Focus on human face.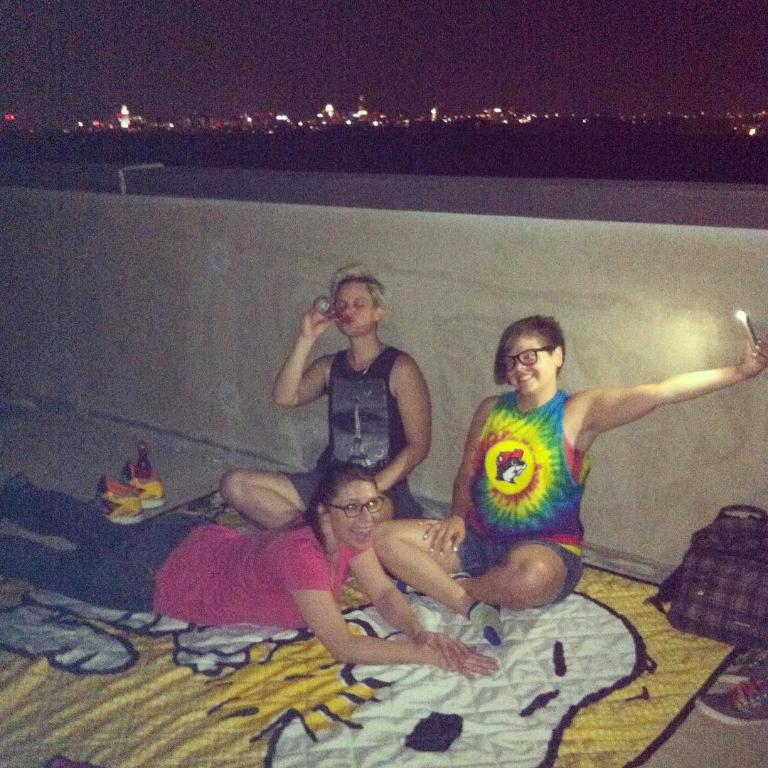
Focused at BBox(334, 282, 375, 335).
